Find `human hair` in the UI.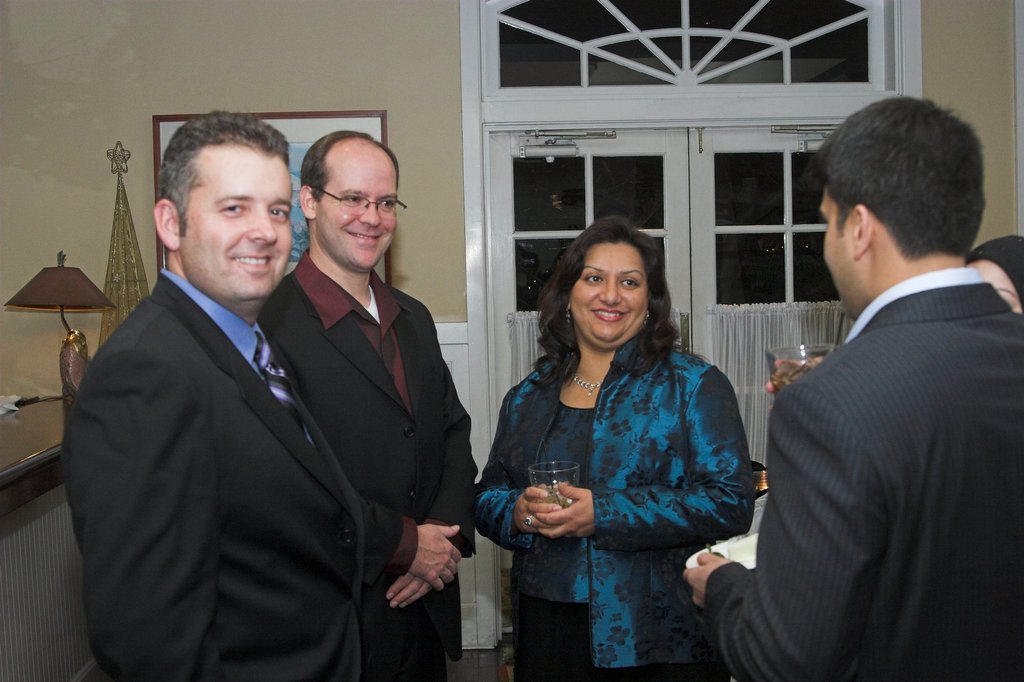
UI element at 300 129 400 232.
